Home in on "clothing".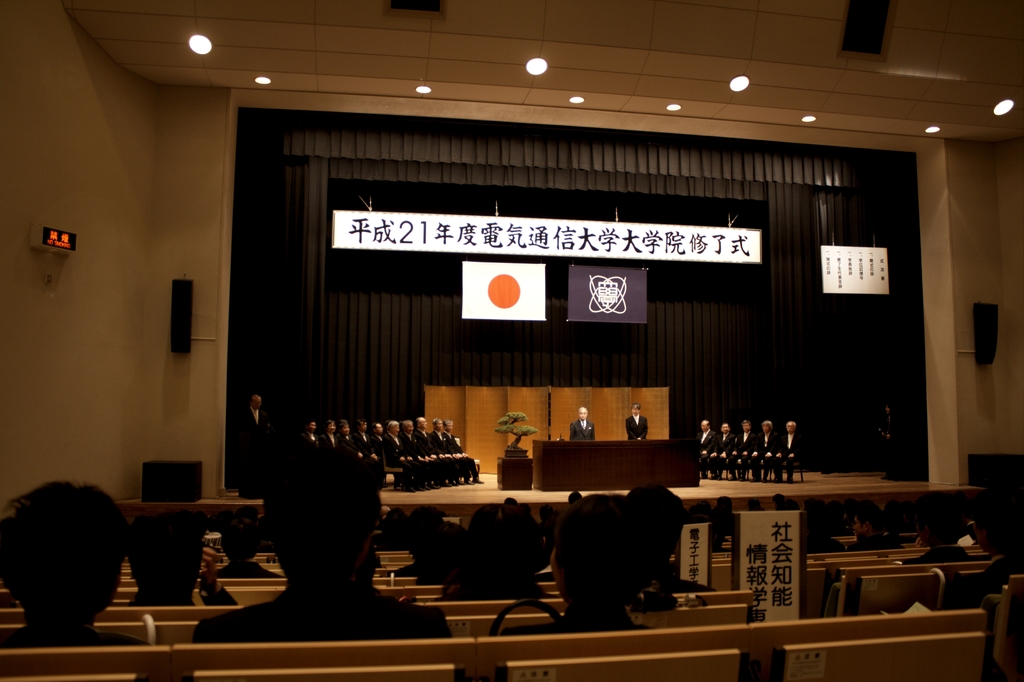
Homed in at crop(569, 417, 598, 440).
